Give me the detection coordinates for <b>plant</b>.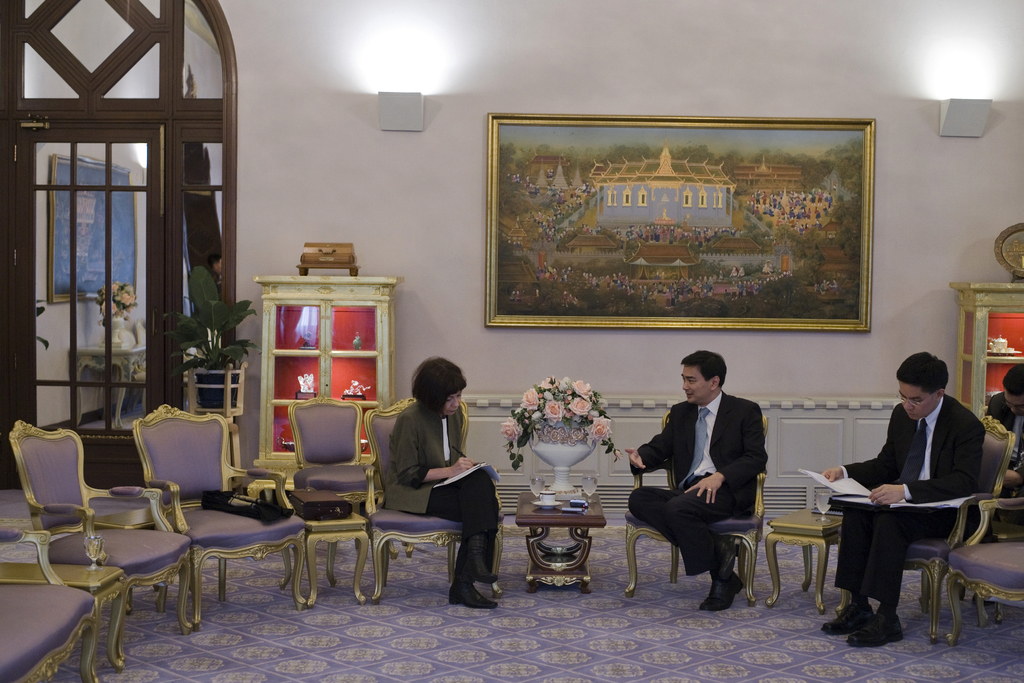
{"left": 28, "top": 298, "right": 47, "bottom": 317}.
